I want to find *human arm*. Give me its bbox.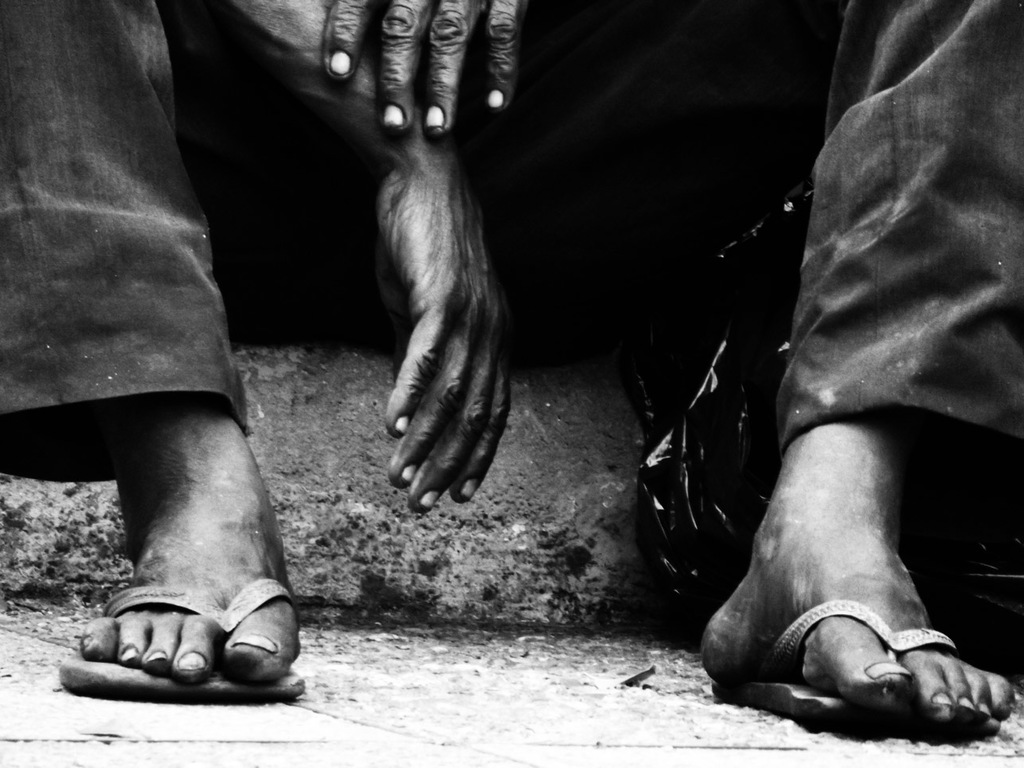
pyautogui.locateOnScreen(189, 0, 518, 509).
